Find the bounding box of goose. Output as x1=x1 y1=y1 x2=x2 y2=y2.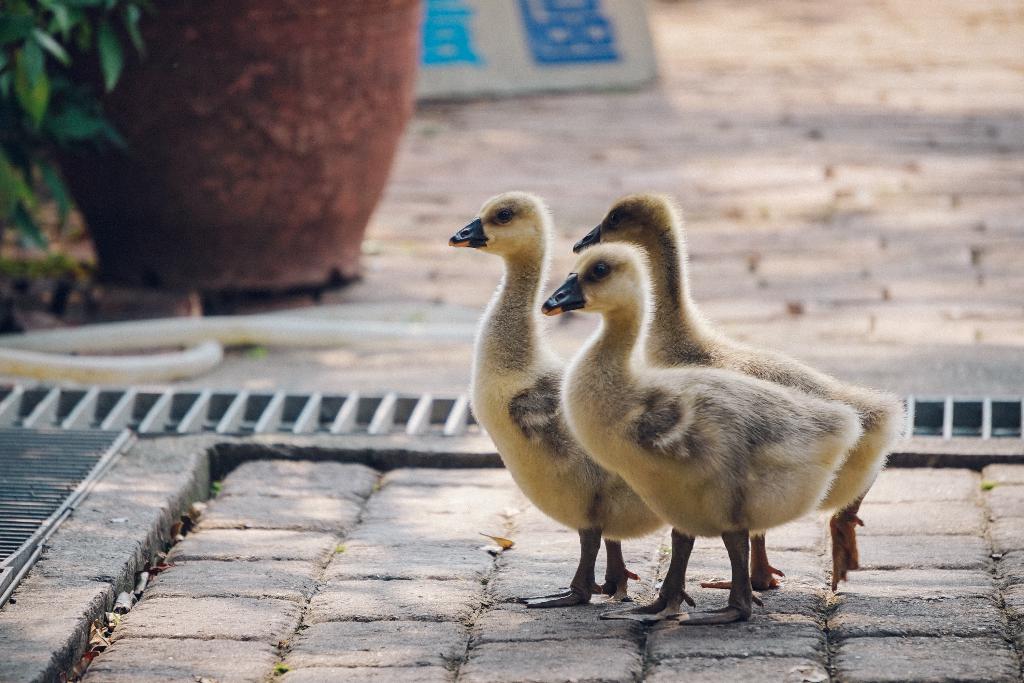
x1=447 y1=190 x2=670 y2=607.
